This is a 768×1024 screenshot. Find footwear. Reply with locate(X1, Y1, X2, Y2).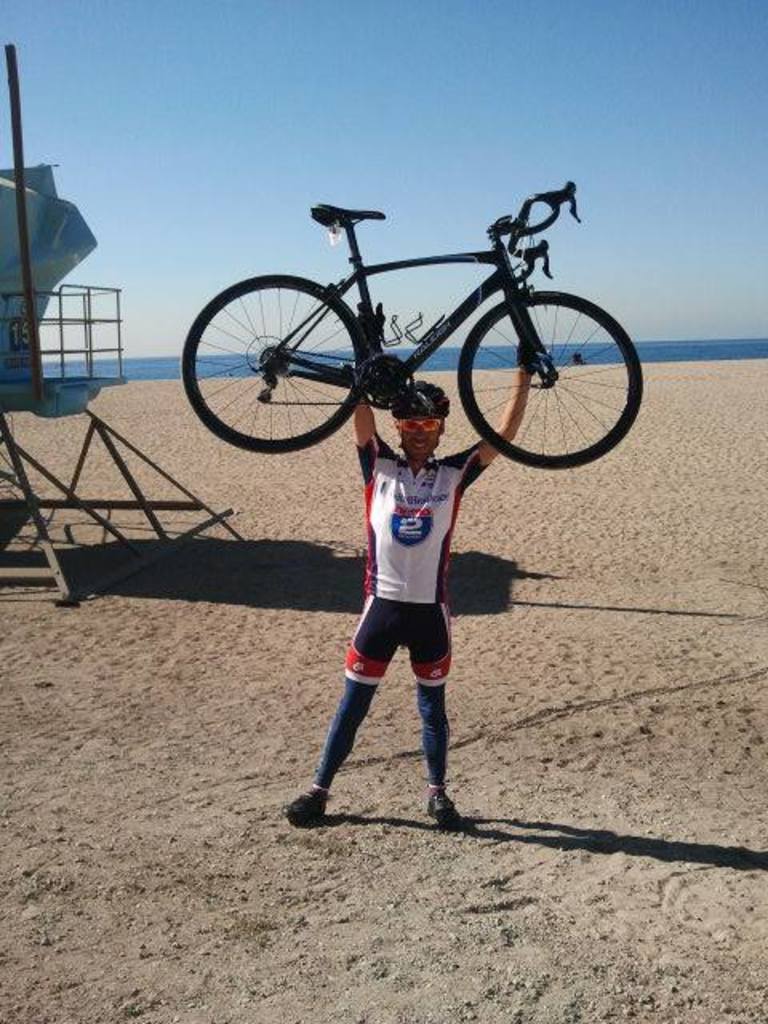
locate(283, 794, 326, 827).
